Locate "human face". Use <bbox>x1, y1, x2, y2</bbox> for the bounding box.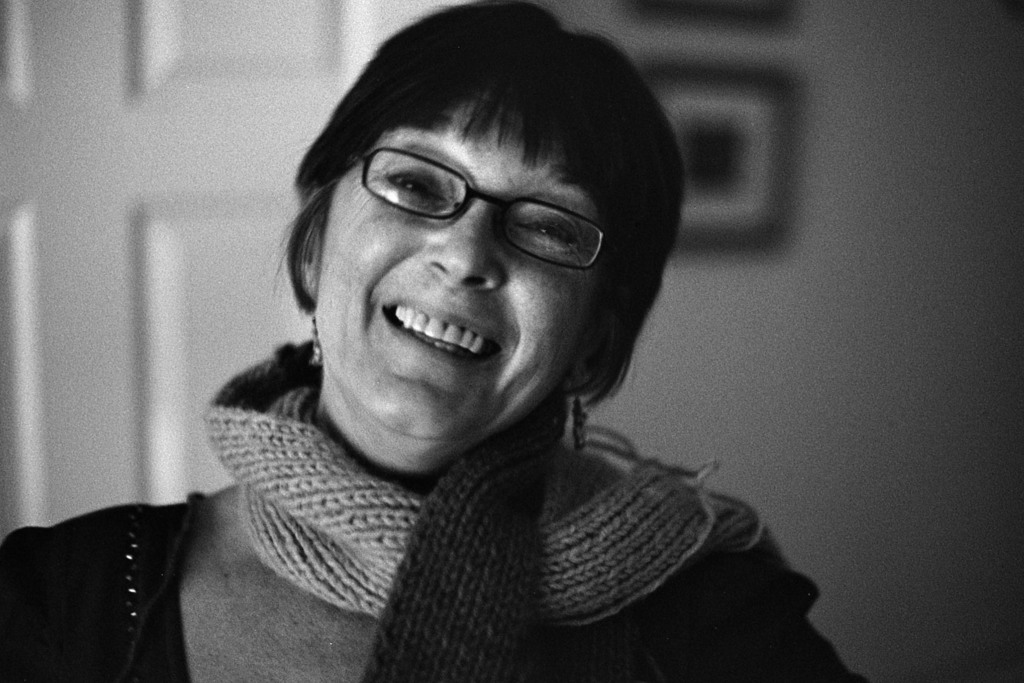
<bbox>320, 126, 598, 461</bbox>.
